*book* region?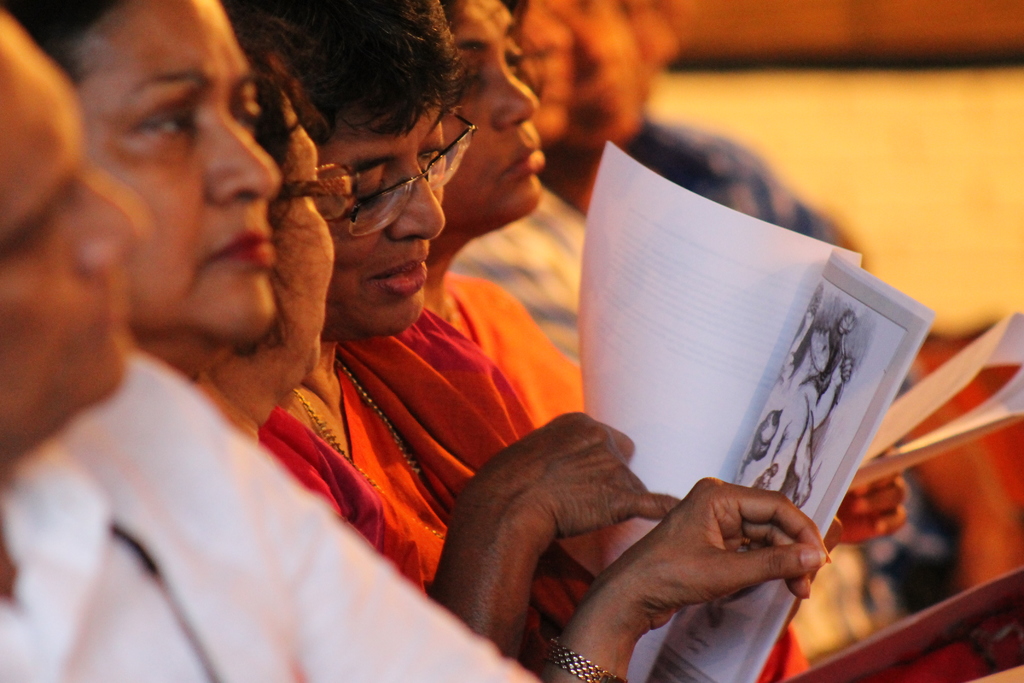
<bbox>561, 142, 935, 682</bbox>
